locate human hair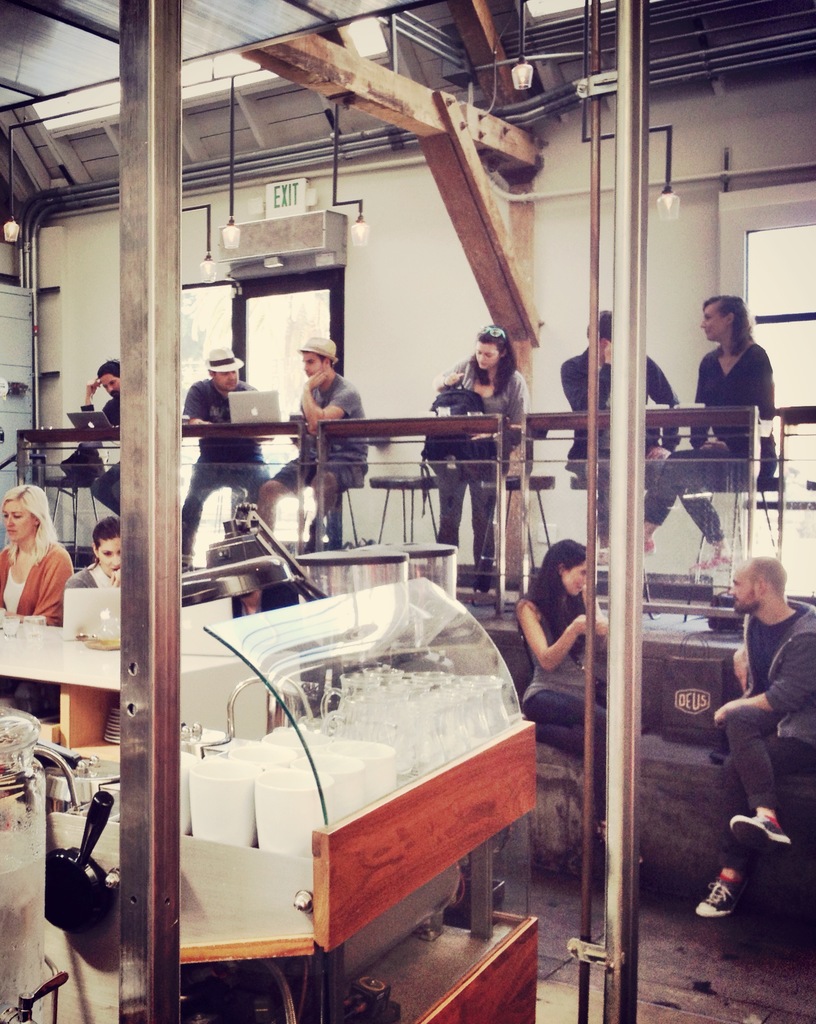
x1=701, y1=297, x2=749, y2=358
